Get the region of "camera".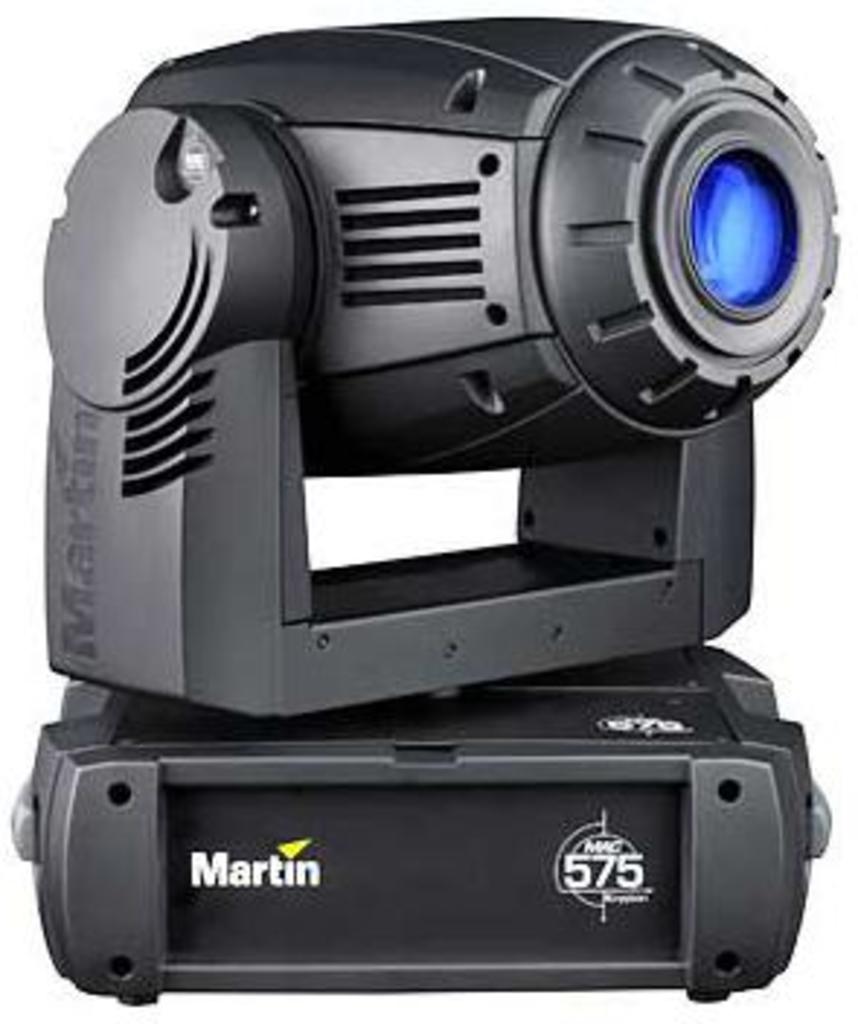
0,12,852,1018.
